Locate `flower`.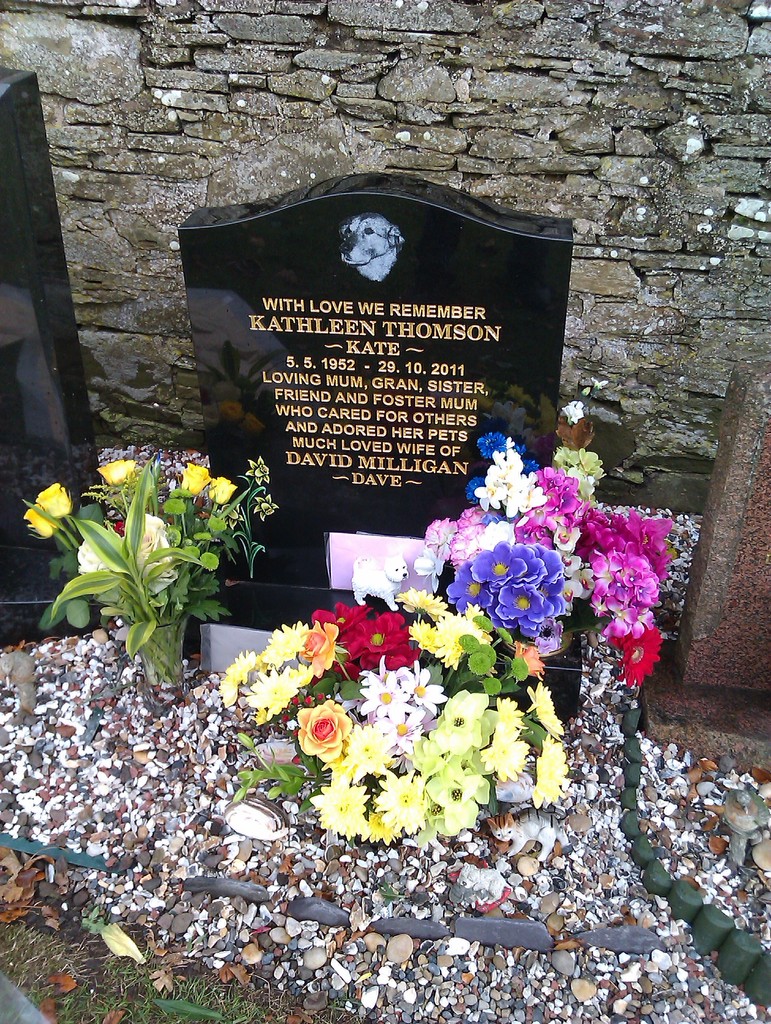
Bounding box: {"x1": 174, "y1": 461, "x2": 212, "y2": 500}.
